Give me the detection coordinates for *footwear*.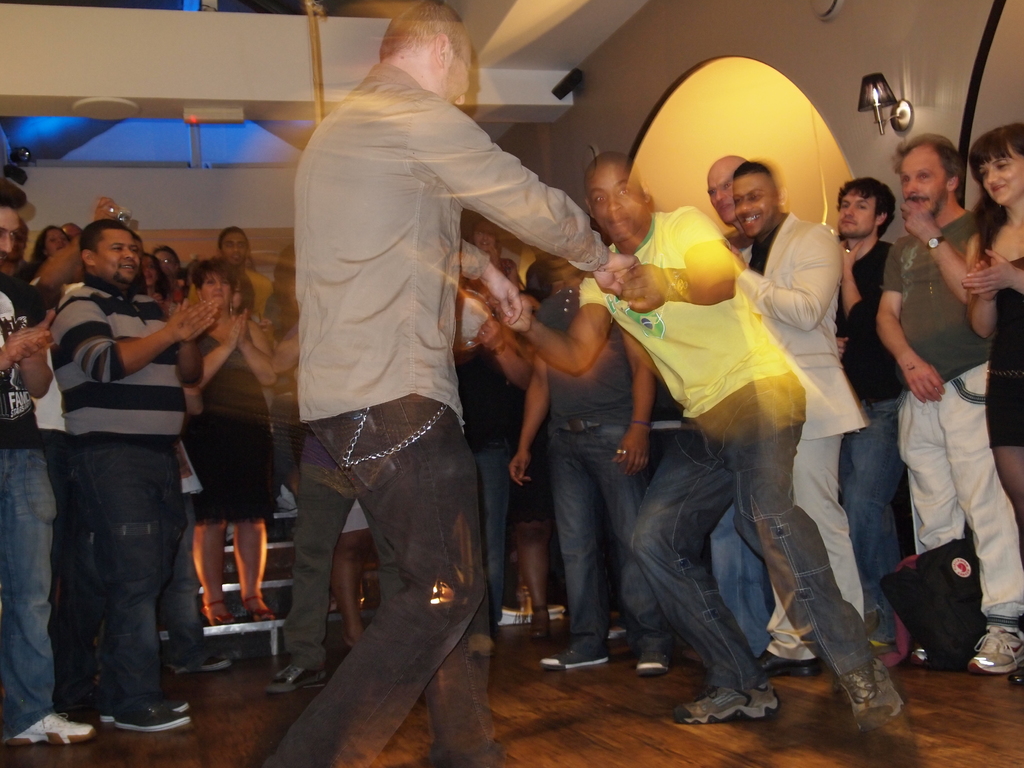
bbox(530, 604, 551, 636).
